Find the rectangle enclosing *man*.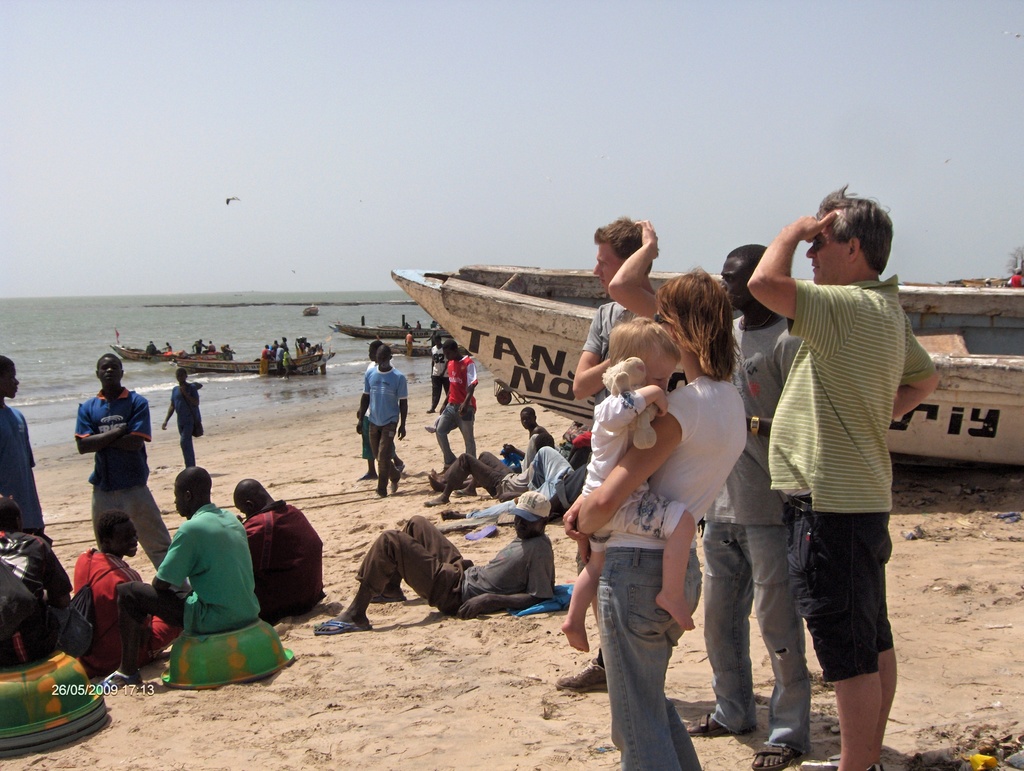
Rect(740, 178, 922, 753).
